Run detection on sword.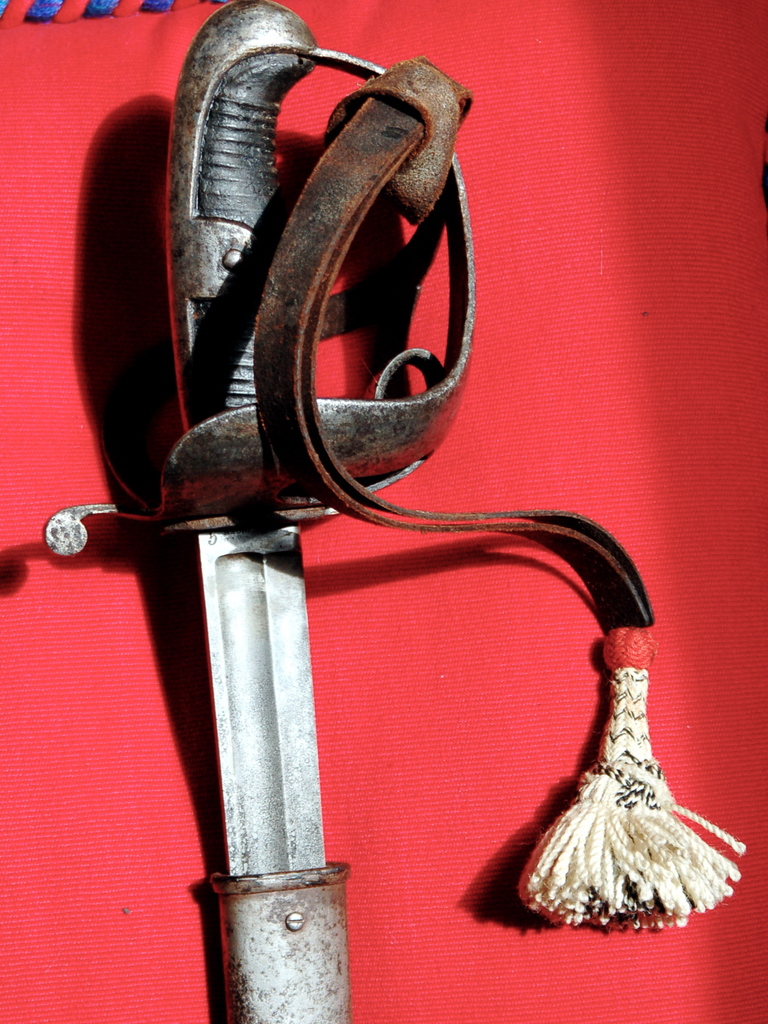
Result: [46,0,741,1023].
